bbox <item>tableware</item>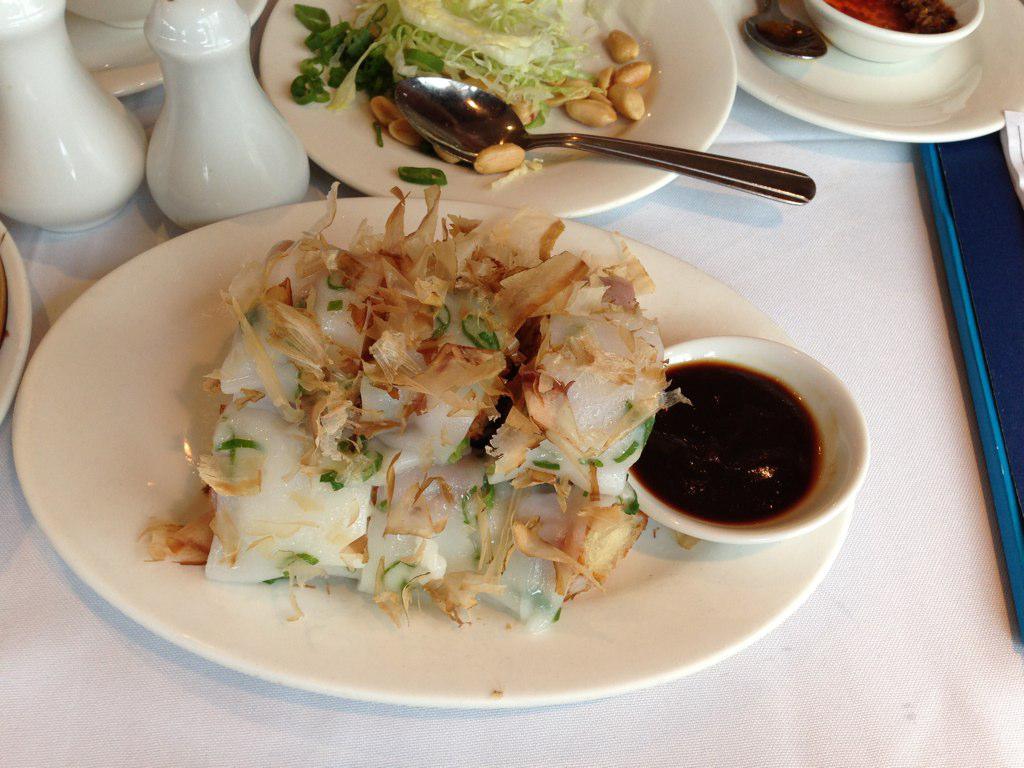
735,0,1023,142
